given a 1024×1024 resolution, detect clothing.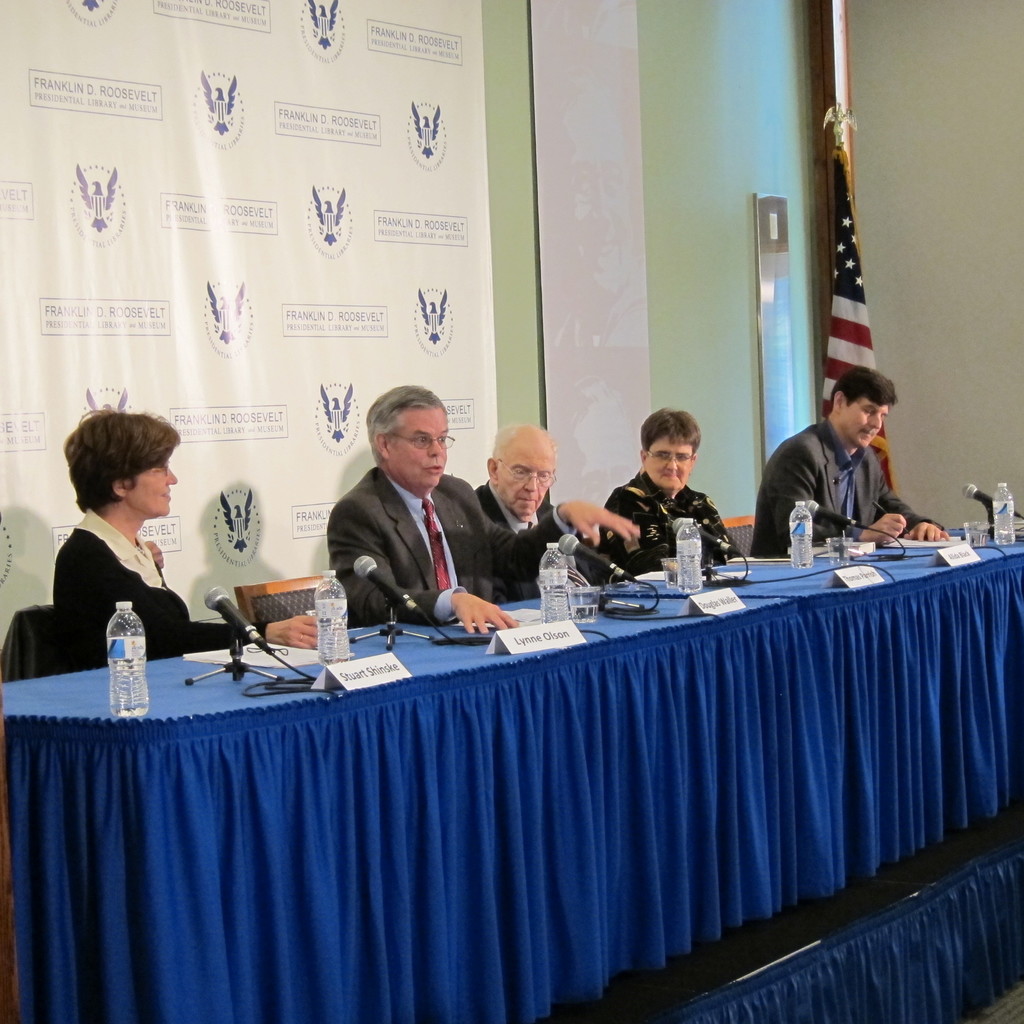
[53, 513, 265, 678].
